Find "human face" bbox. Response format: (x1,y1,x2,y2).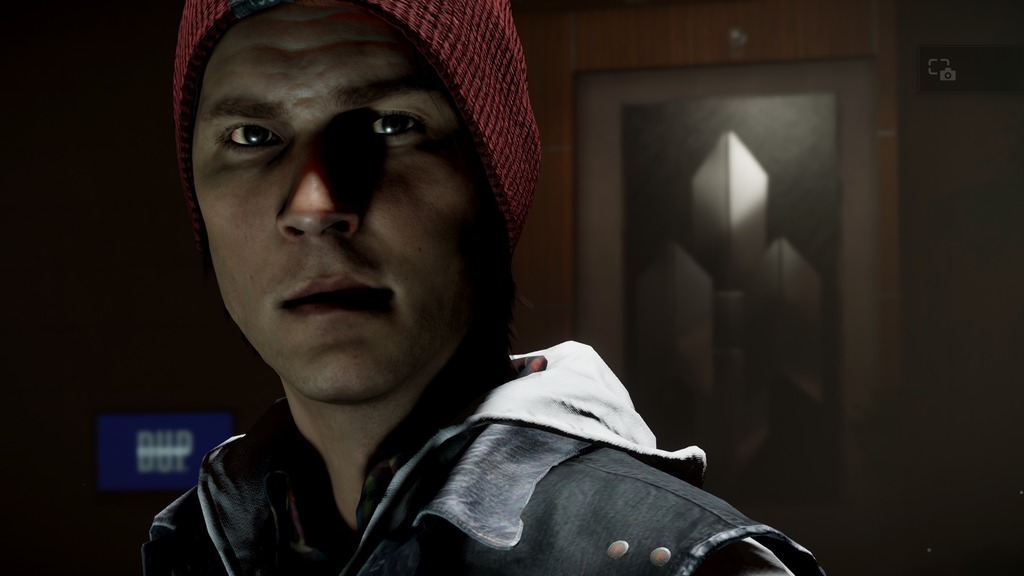
(178,0,493,389).
